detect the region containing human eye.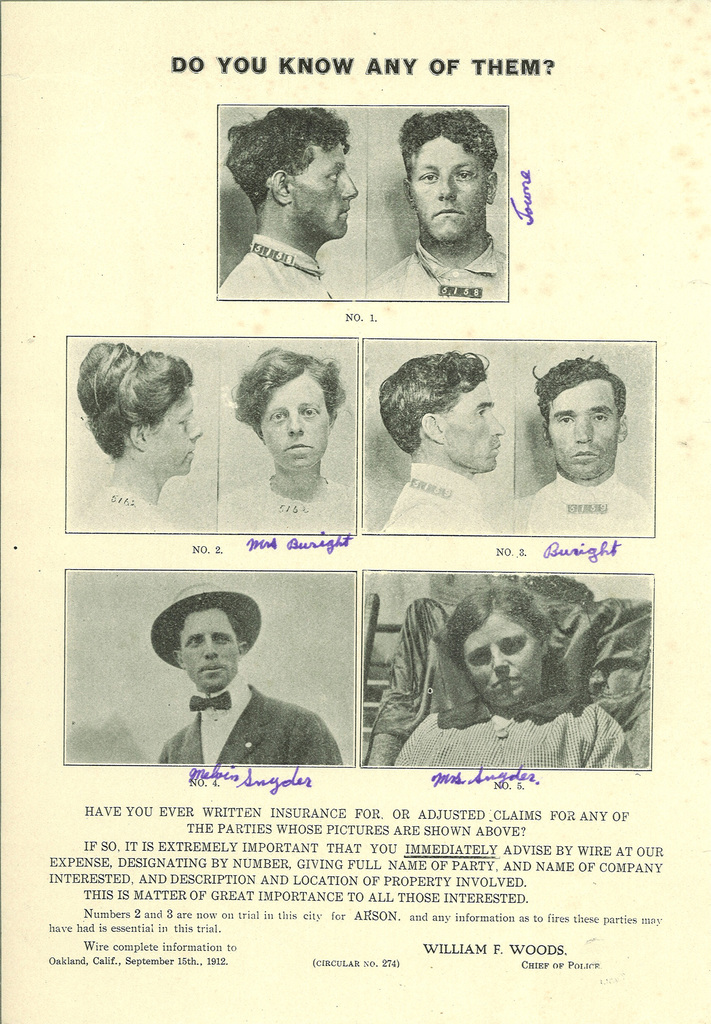
{"left": 323, "top": 168, "right": 339, "bottom": 184}.
